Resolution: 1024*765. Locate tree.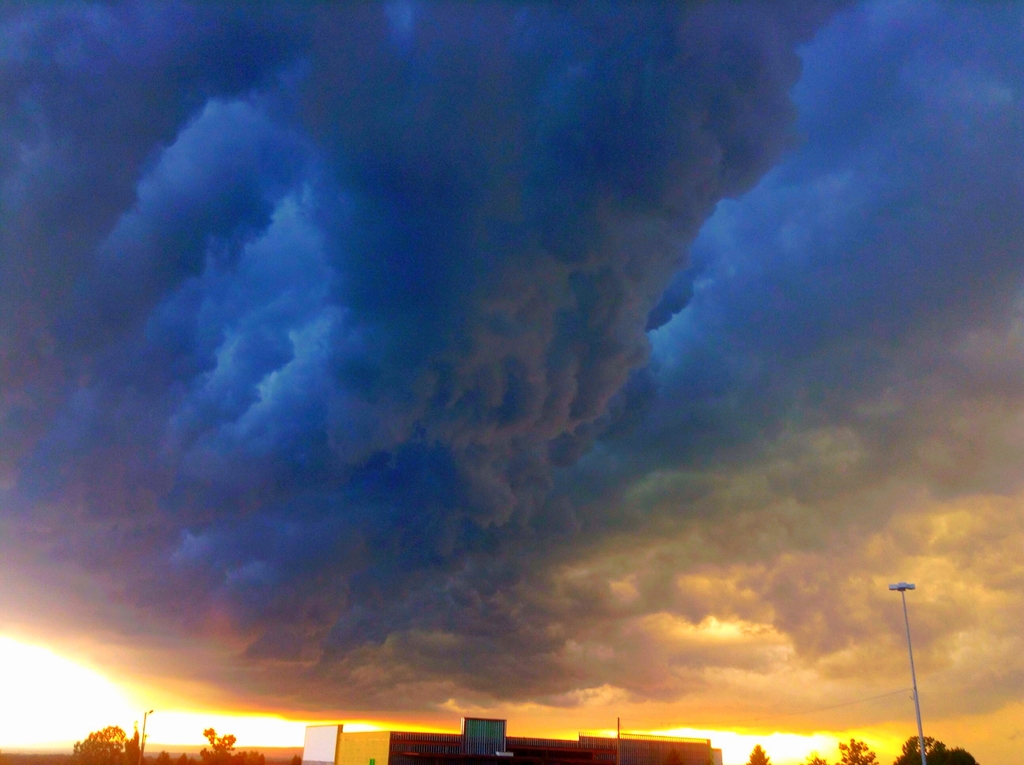
detection(70, 725, 130, 764).
